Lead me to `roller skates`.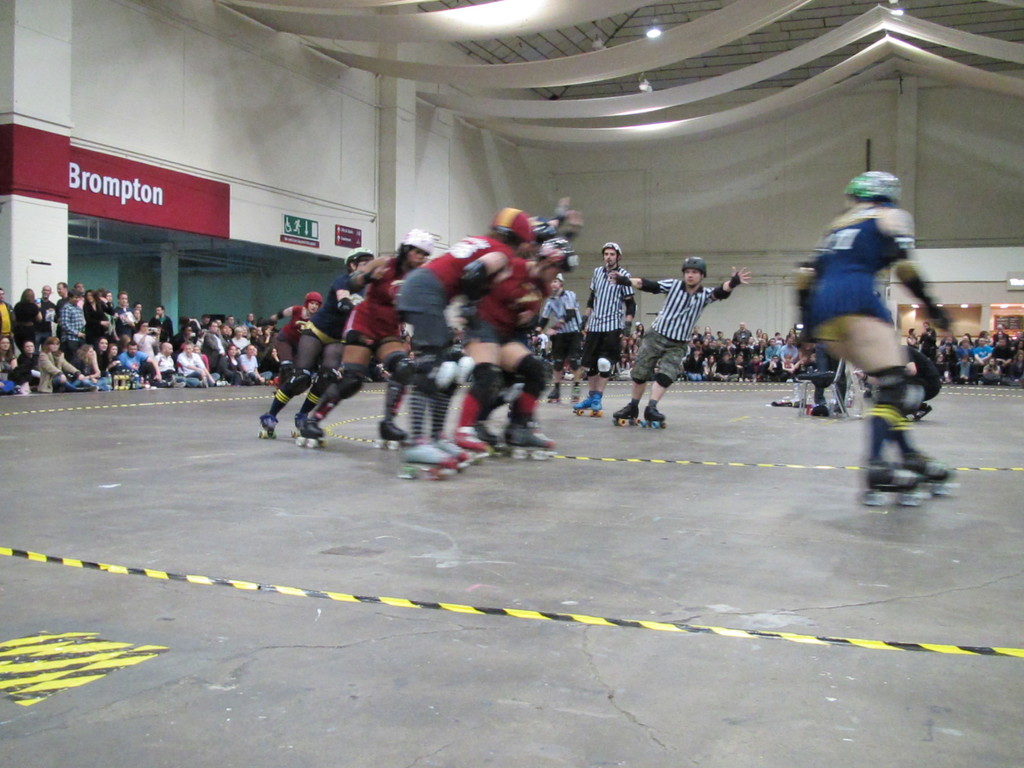
Lead to crop(259, 413, 280, 439).
